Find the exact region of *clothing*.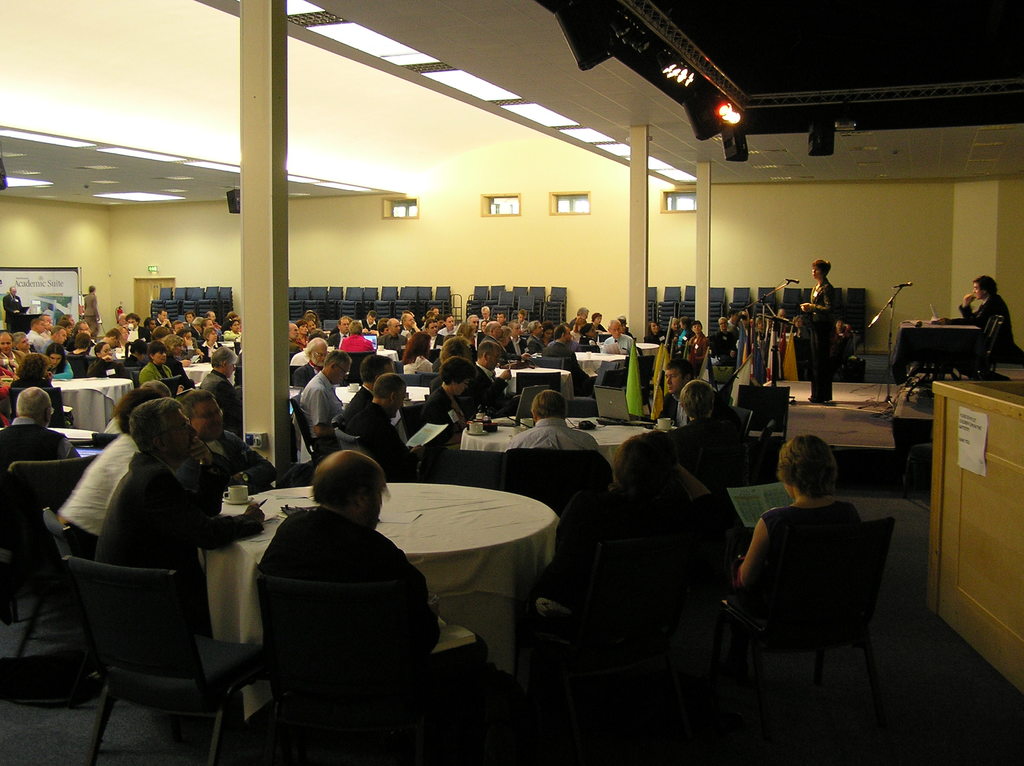
Exact region: bbox=(83, 291, 99, 337).
